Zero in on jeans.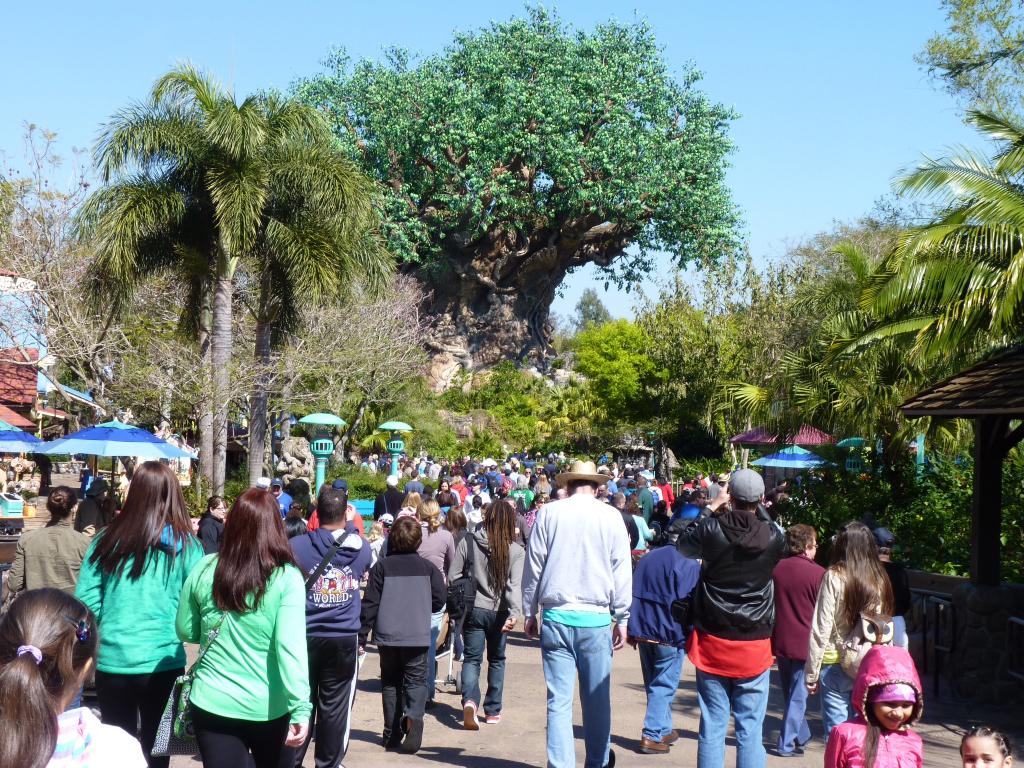
Zeroed in: detection(432, 630, 438, 691).
